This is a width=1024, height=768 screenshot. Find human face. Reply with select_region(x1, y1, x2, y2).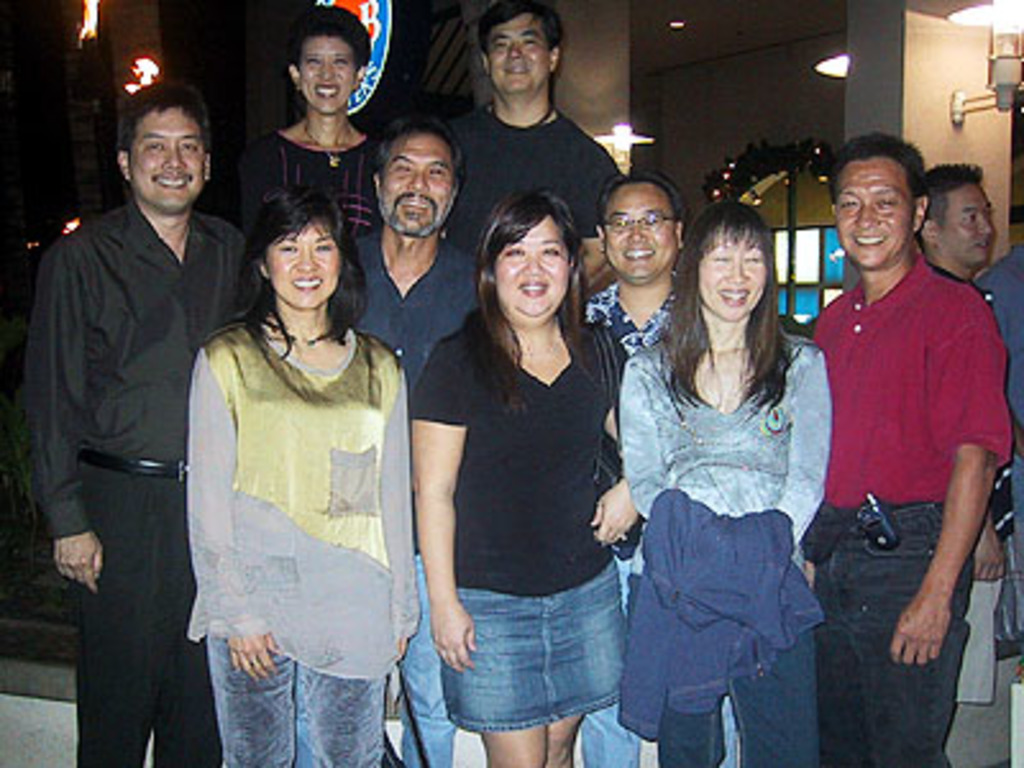
select_region(384, 128, 453, 236).
